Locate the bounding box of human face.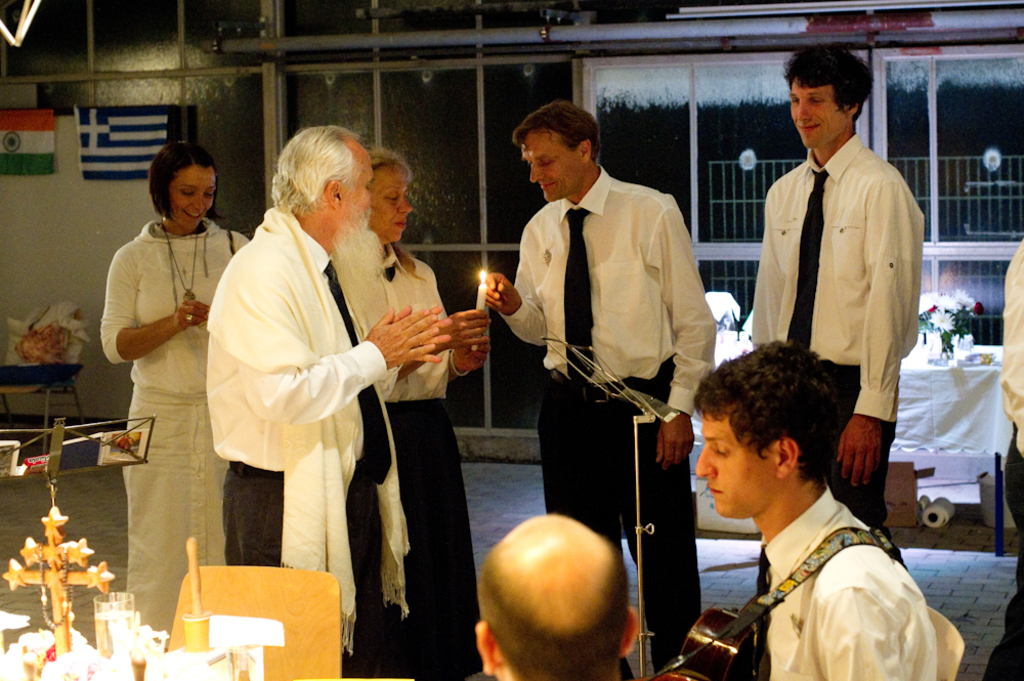
Bounding box: locate(519, 130, 581, 207).
